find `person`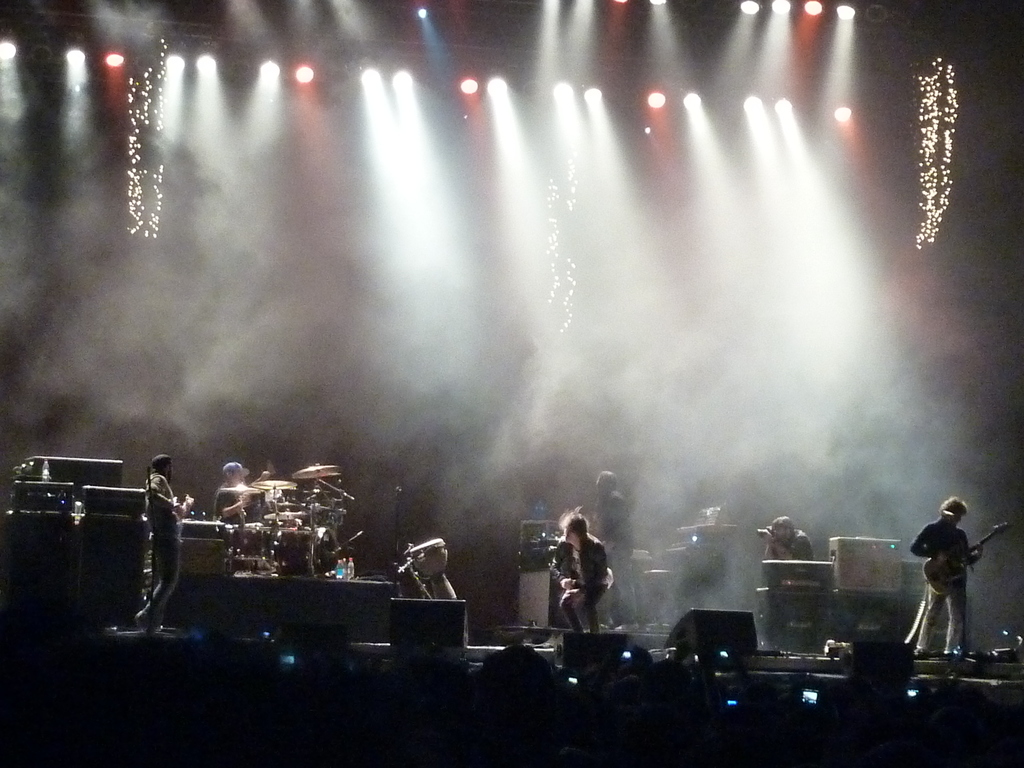
bbox=[548, 511, 614, 631]
